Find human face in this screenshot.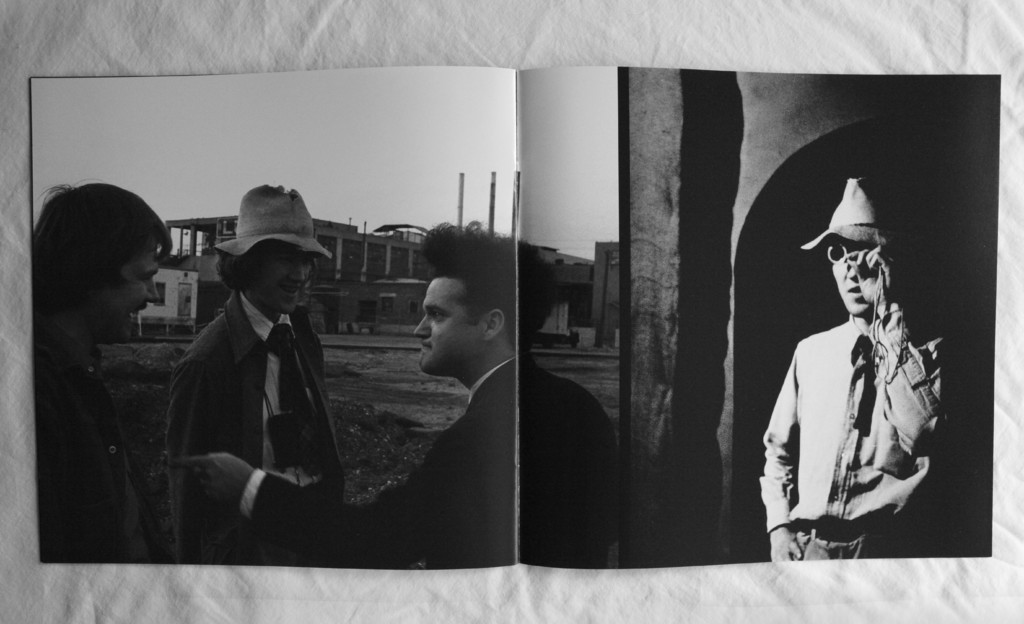
The bounding box for human face is box(116, 253, 157, 331).
